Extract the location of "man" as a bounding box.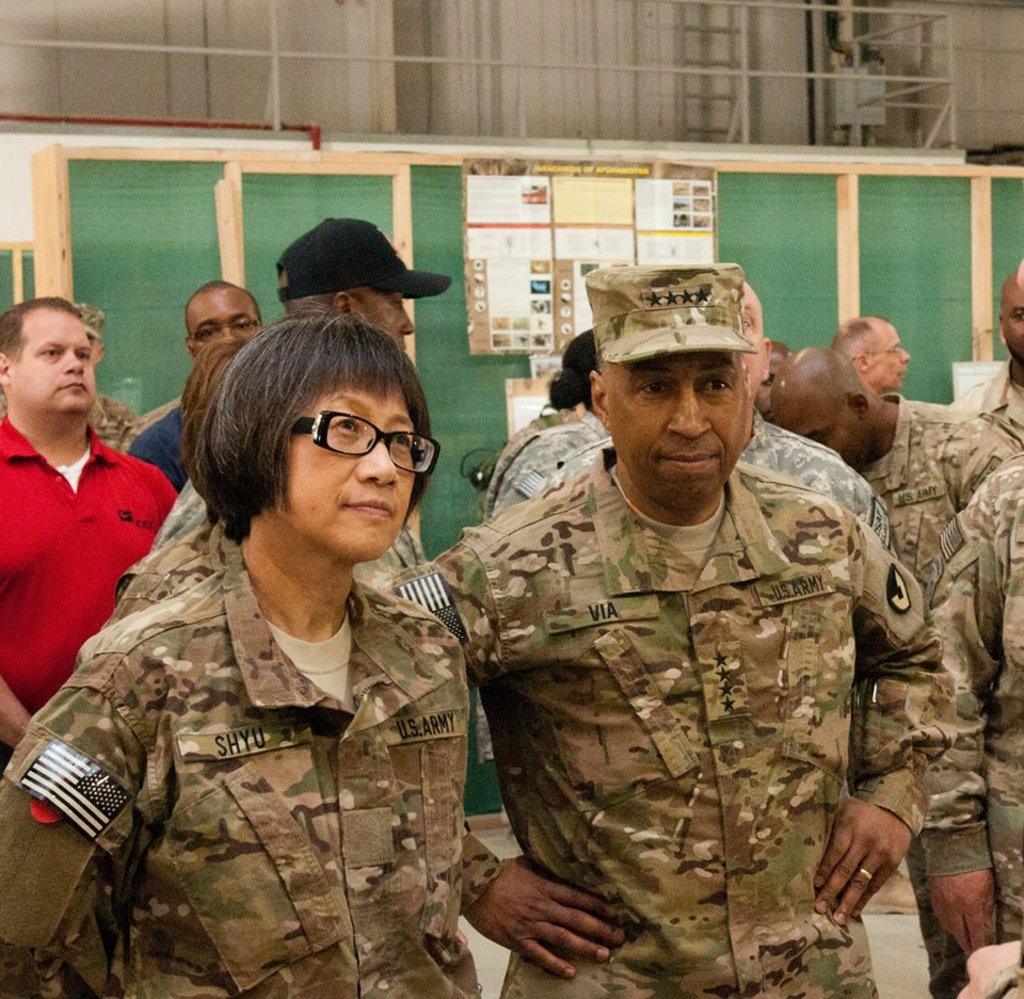
{"left": 833, "top": 317, "right": 908, "bottom": 394}.
